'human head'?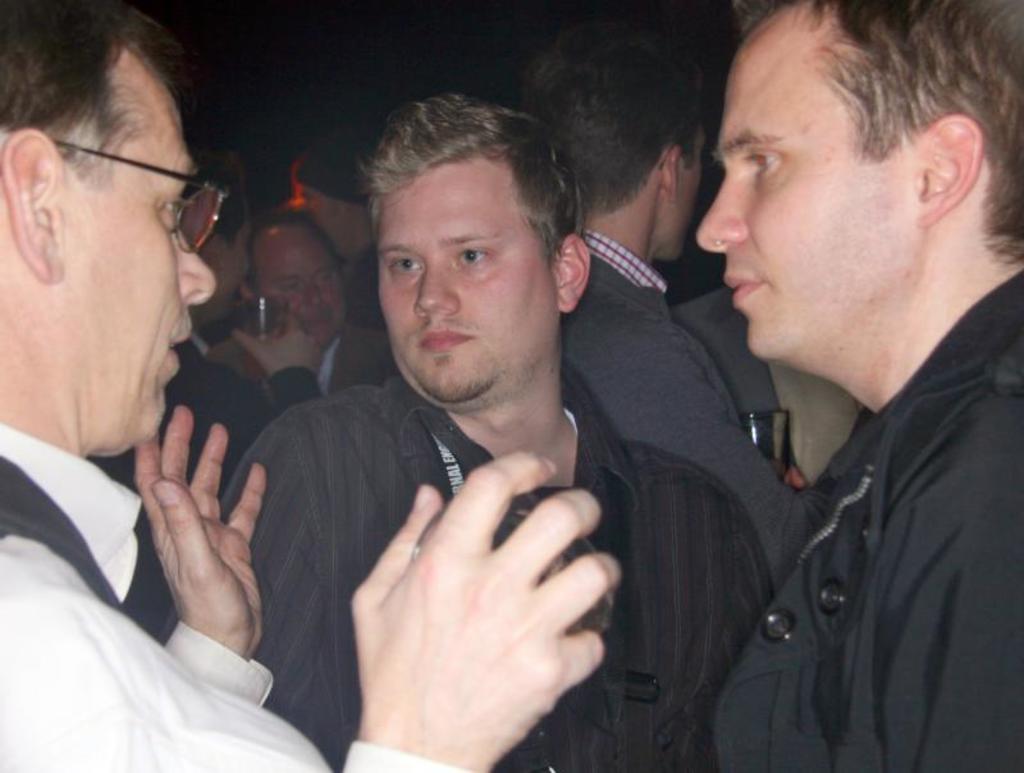
524,26,712,265
